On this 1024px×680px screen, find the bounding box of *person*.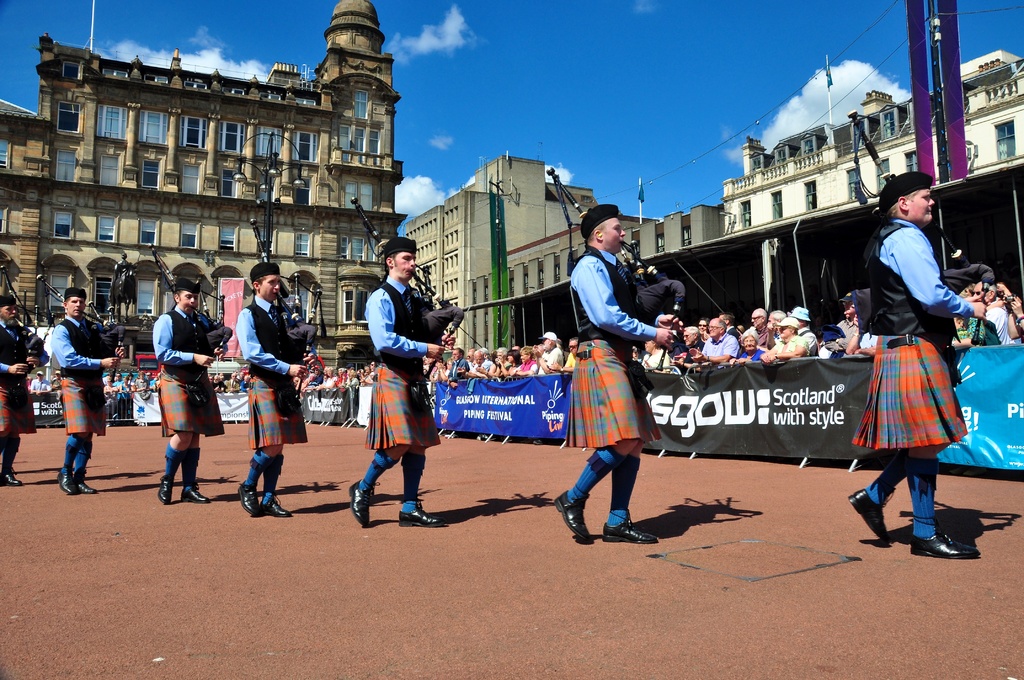
Bounding box: box(552, 205, 673, 547).
